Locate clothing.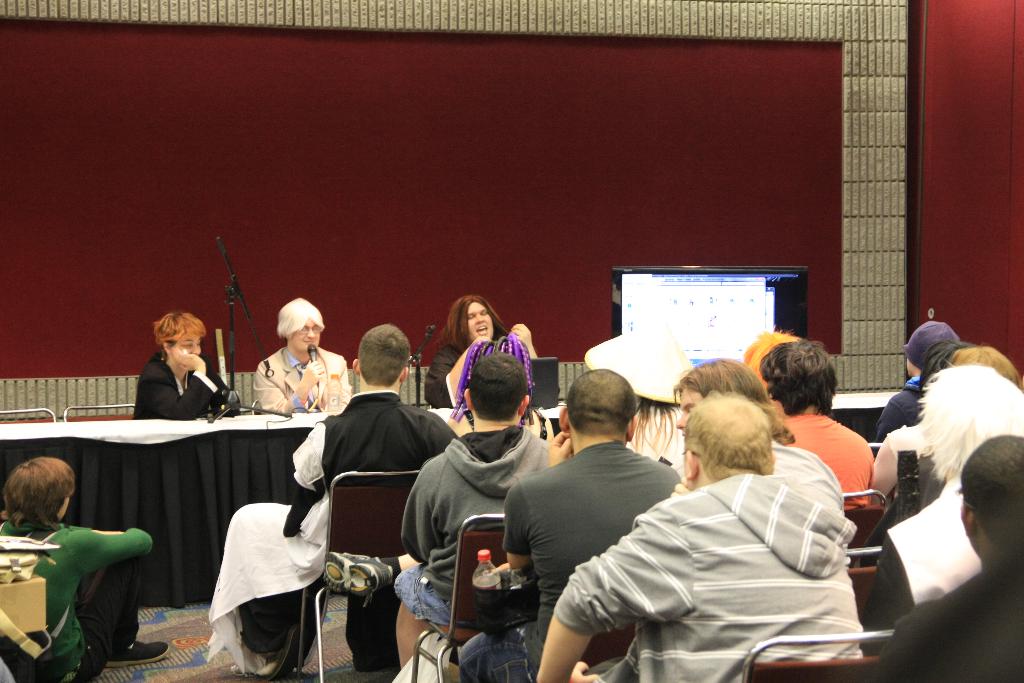
Bounding box: <bbox>130, 354, 225, 422</bbox>.
